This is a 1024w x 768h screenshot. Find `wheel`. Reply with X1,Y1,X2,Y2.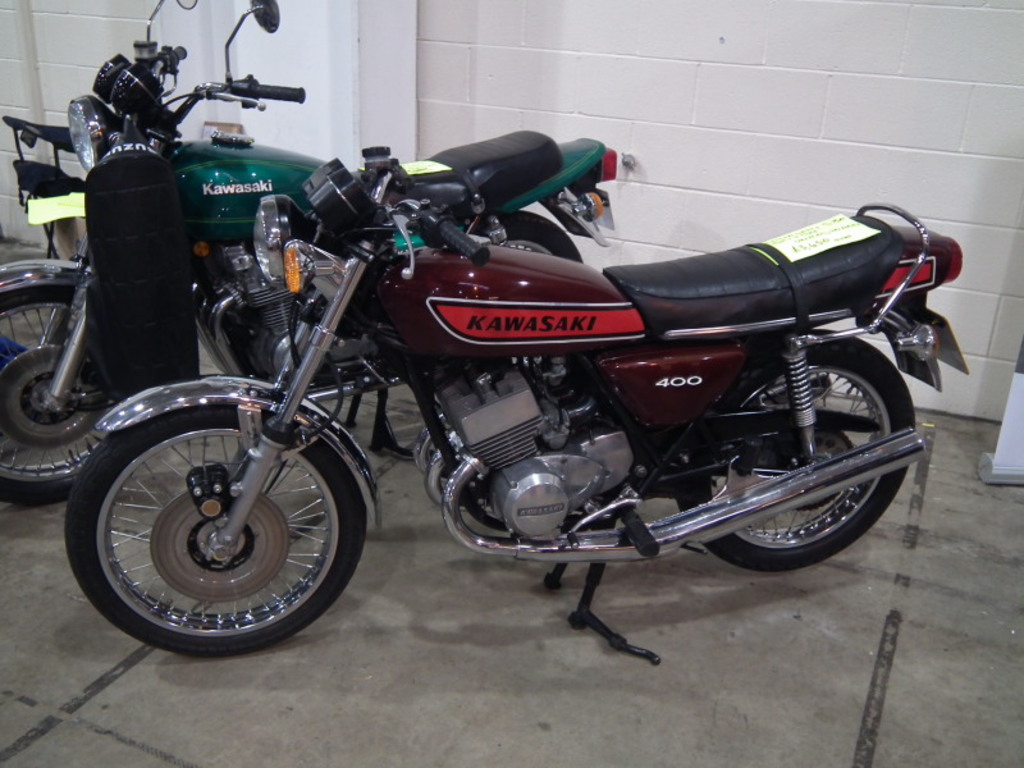
72,393,355,653.
